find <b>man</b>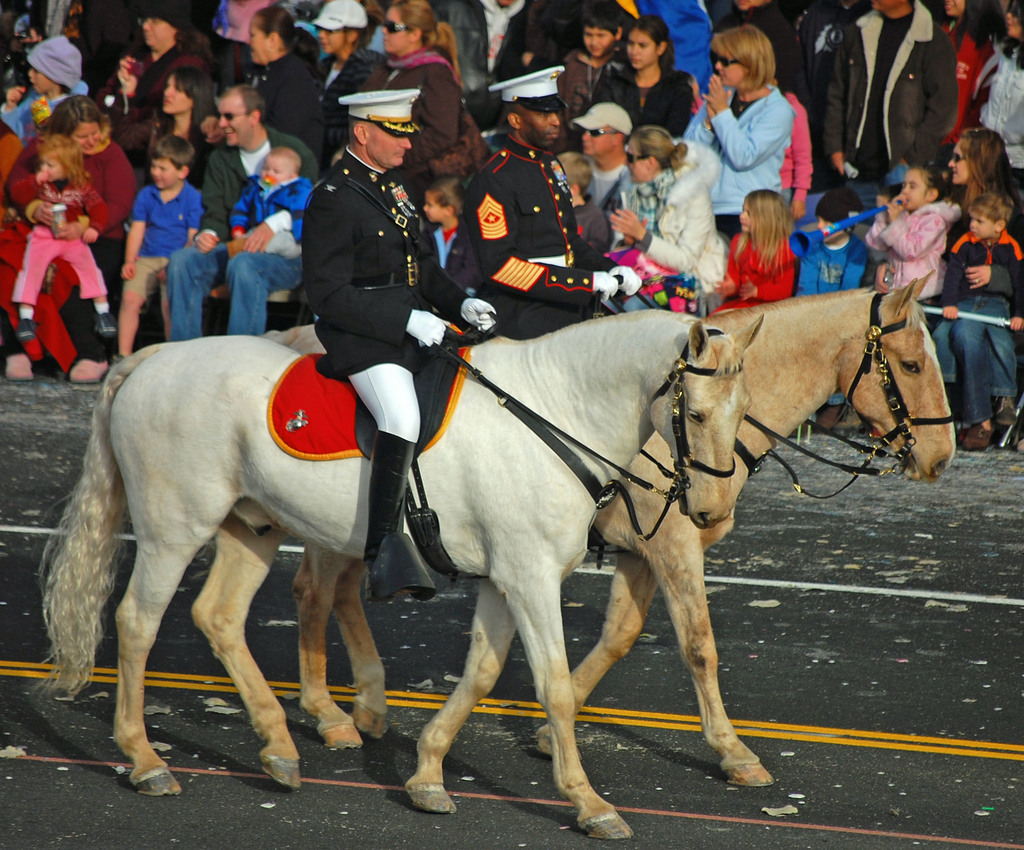
[x1=816, y1=0, x2=955, y2=218]
